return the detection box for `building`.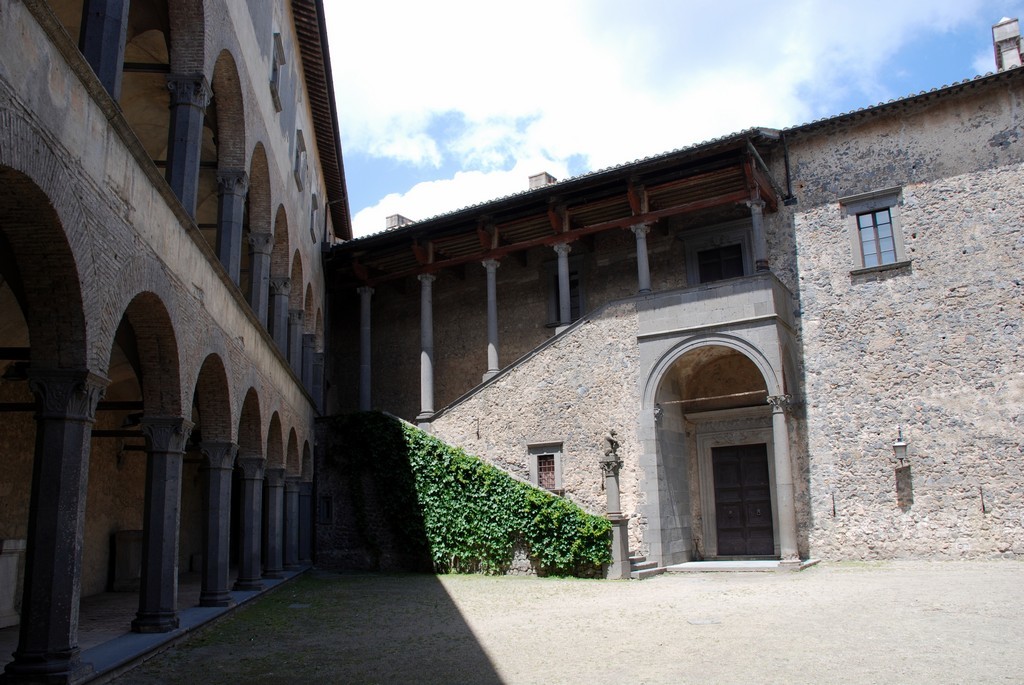
(left=0, top=0, right=1023, bottom=683).
